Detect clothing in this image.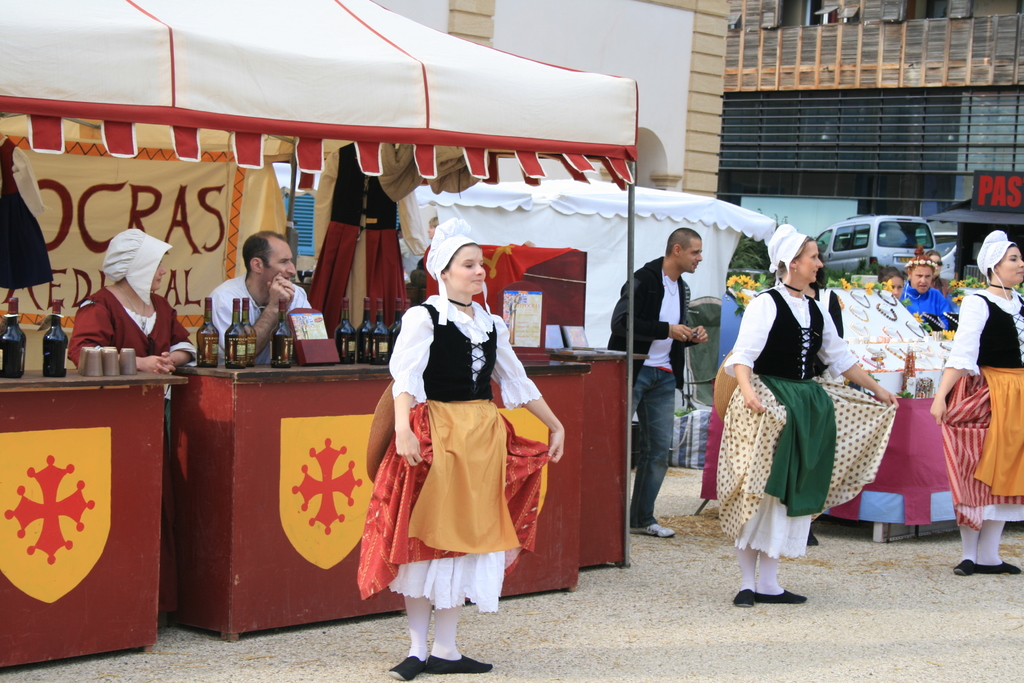
Detection: <region>385, 325, 531, 604</region>.
